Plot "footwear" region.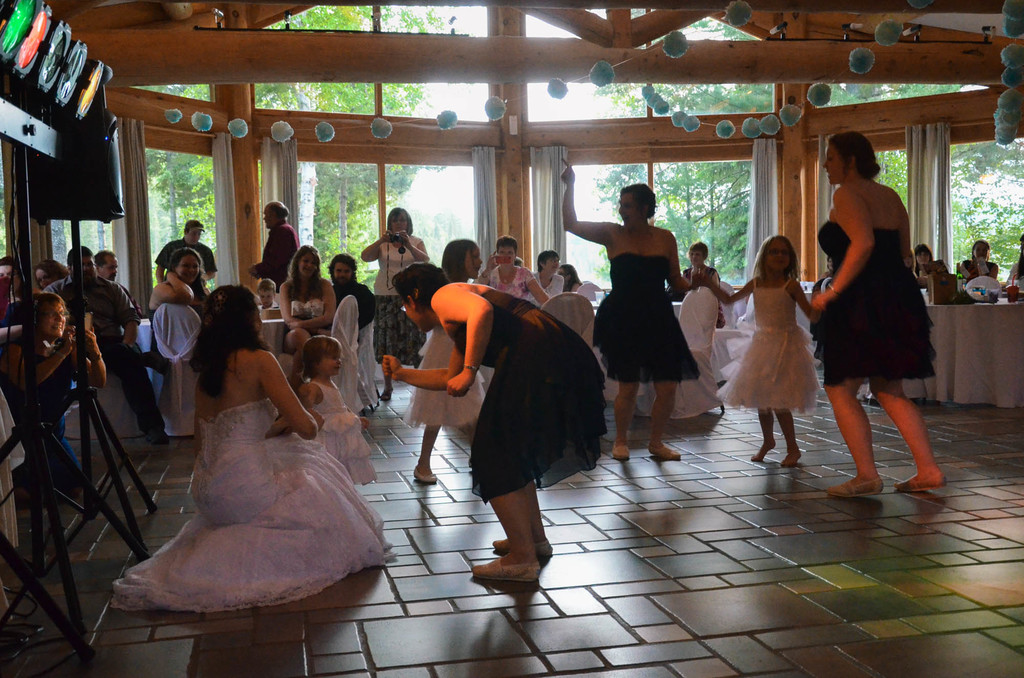
Plotted at select_region(822, 482, 879, 500).
